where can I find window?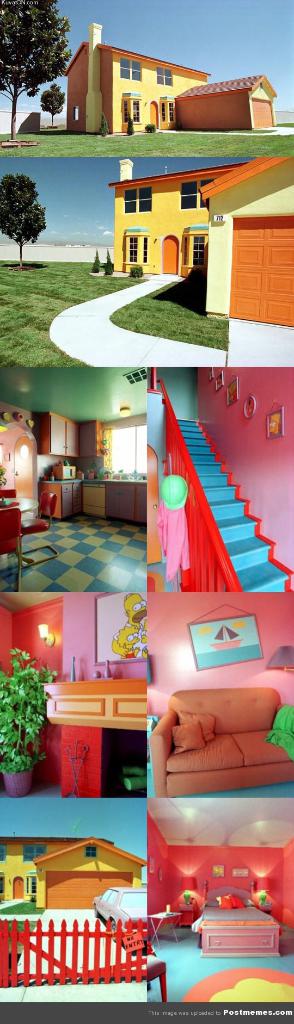
You can find it at 0:847:6:860.
